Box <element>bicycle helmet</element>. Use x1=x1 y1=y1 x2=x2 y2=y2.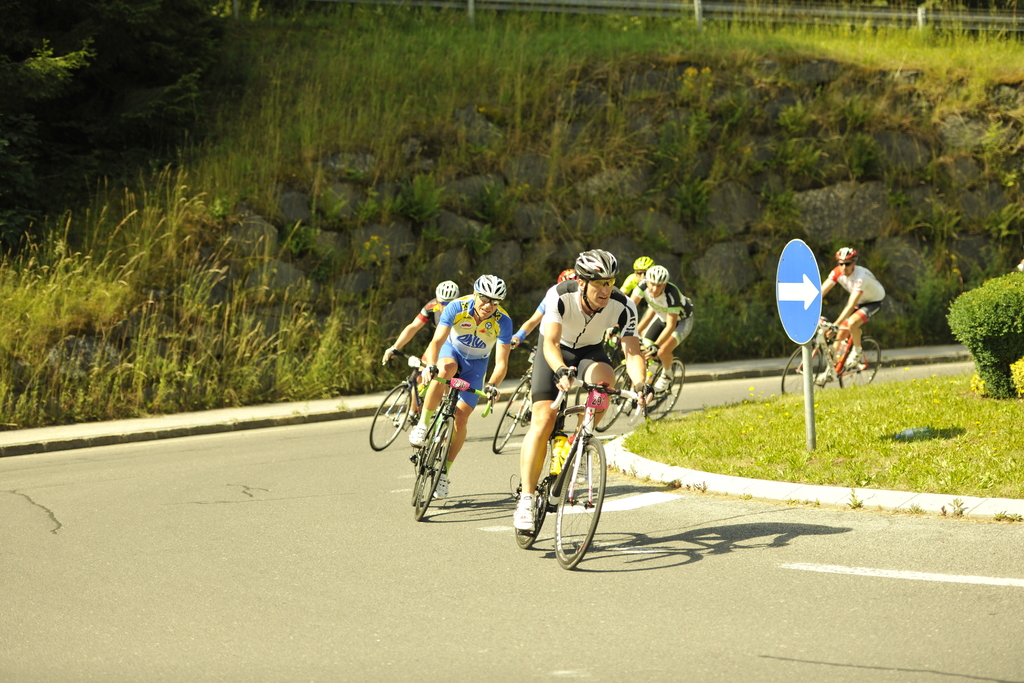
x1=577 y1=245 x2=619 y2=281.
